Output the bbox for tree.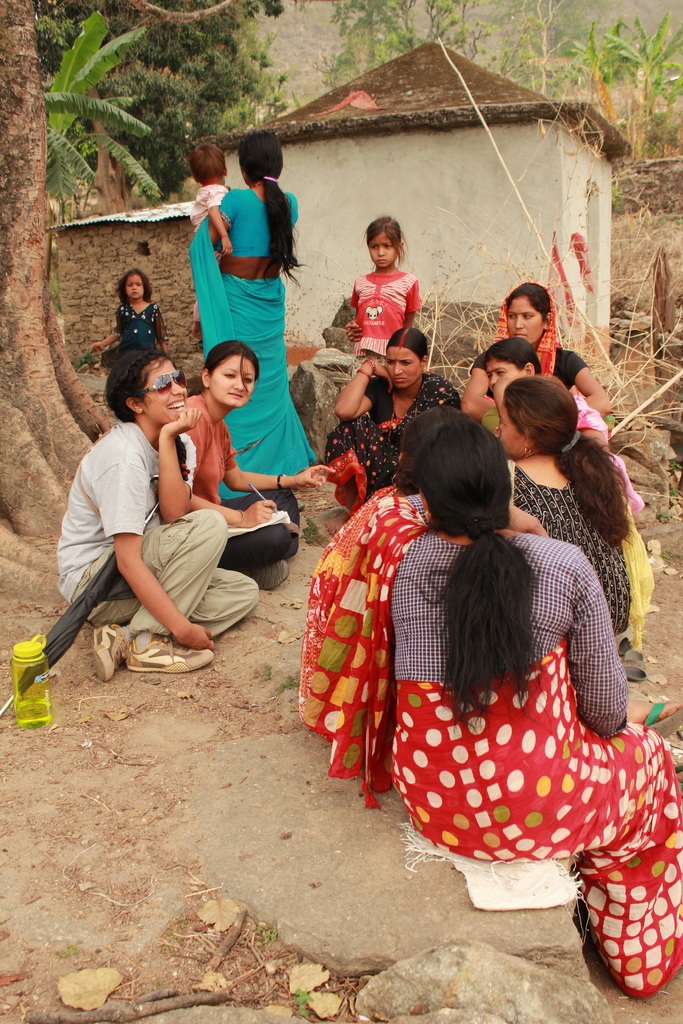
box=[0, 0, 106, 603].
